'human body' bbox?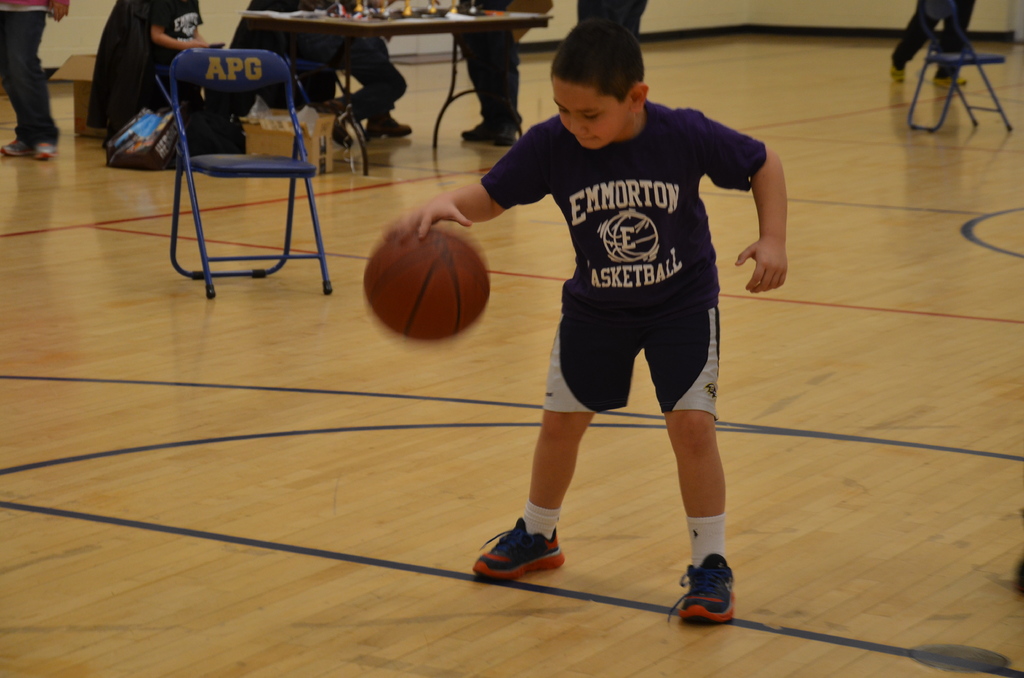
pyautogui.locateOnScreen(297, 0, 410, 138)
